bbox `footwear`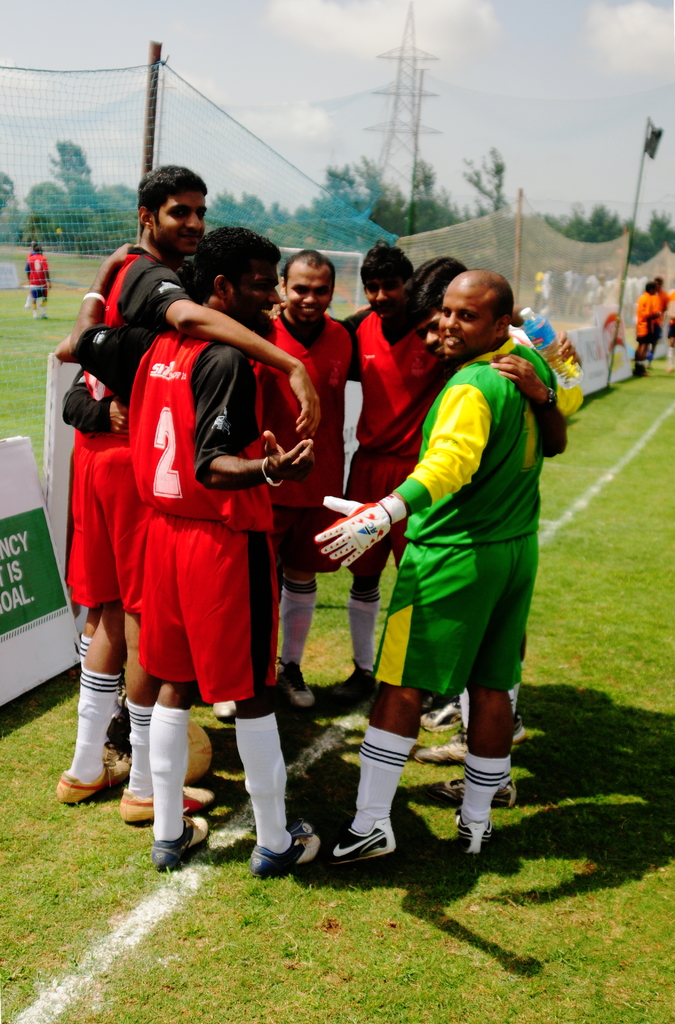
locate(323, 659, 378, 701)
